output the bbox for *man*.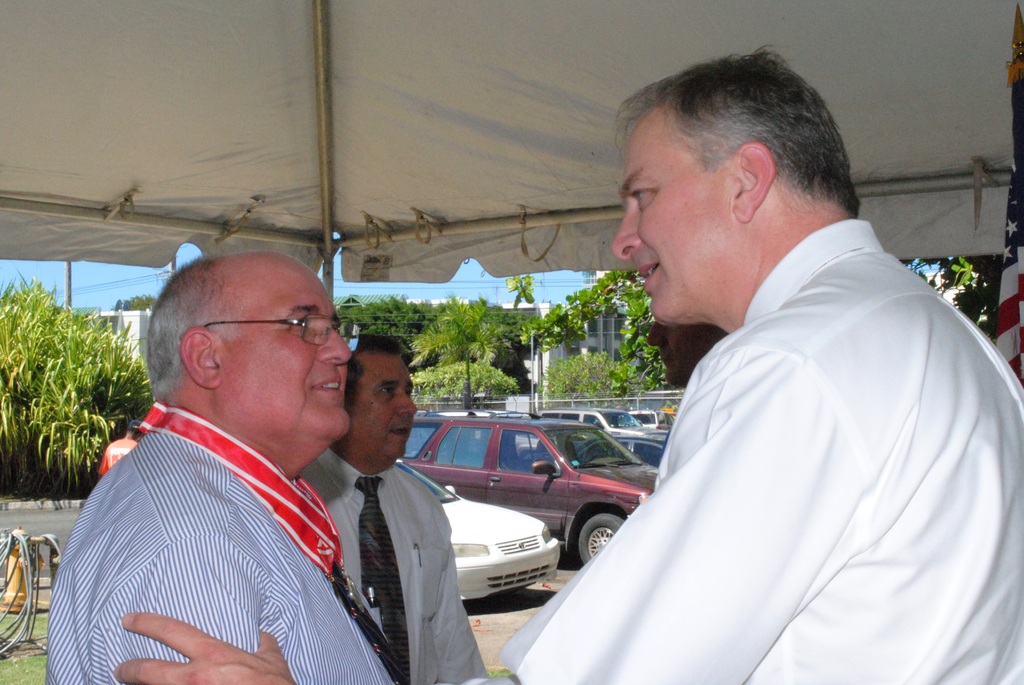
[x1=292, y1=336, x2=486, y2=684].
